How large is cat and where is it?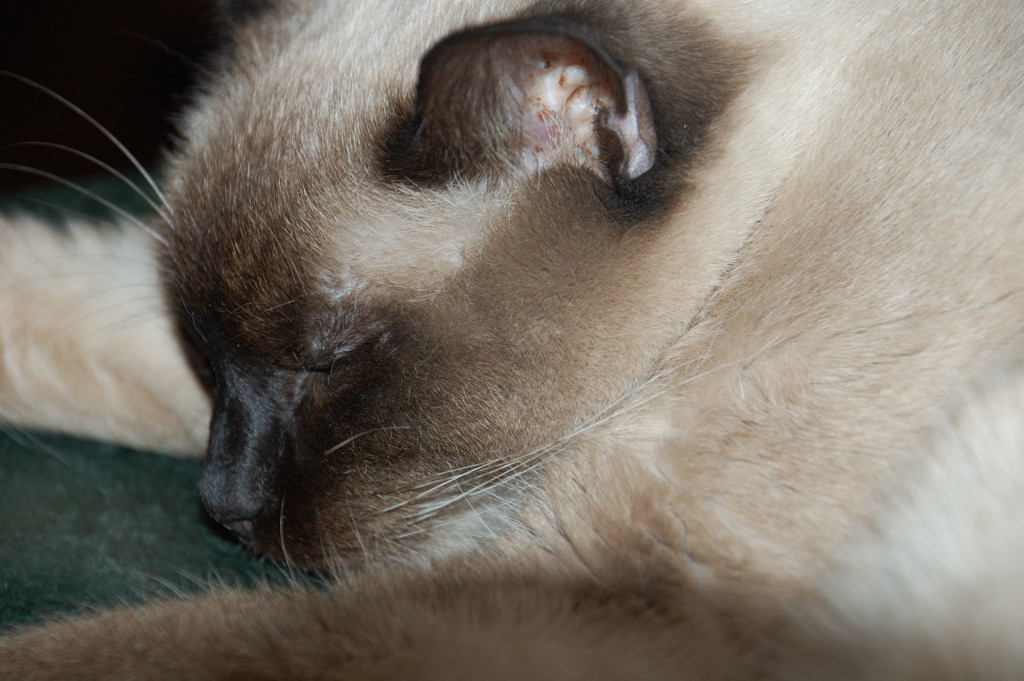
Bounding box: 0,0,1022,680.
